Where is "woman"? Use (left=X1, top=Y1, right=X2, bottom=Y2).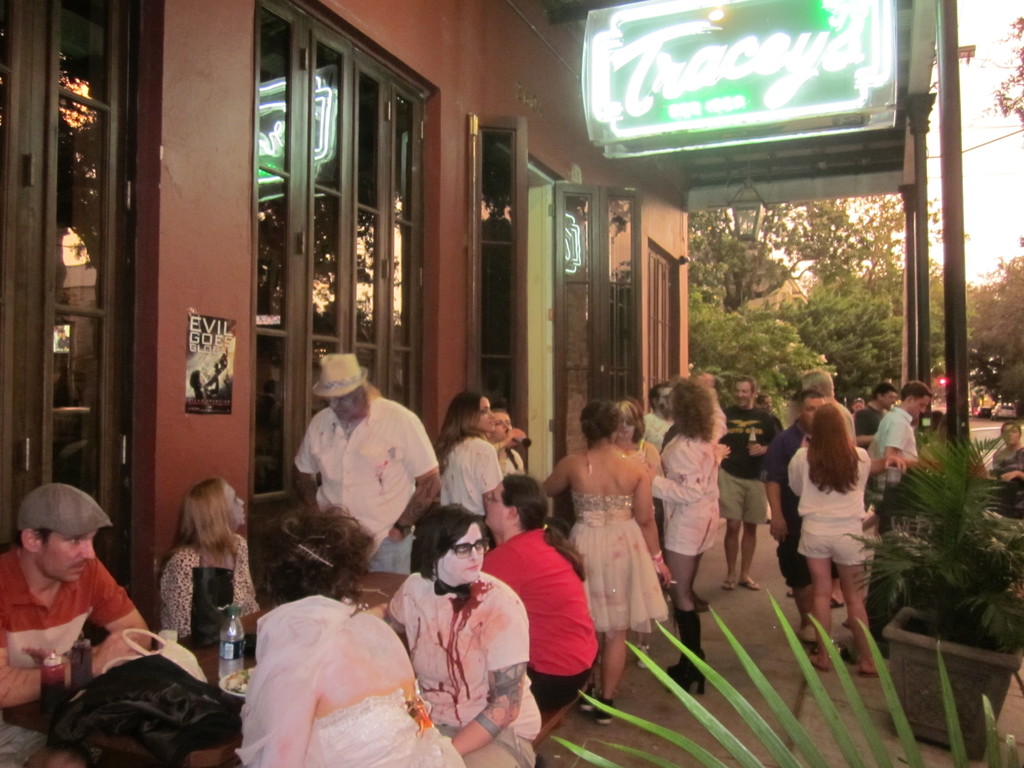
(left=481, top=468, right=596, bottom=708).
